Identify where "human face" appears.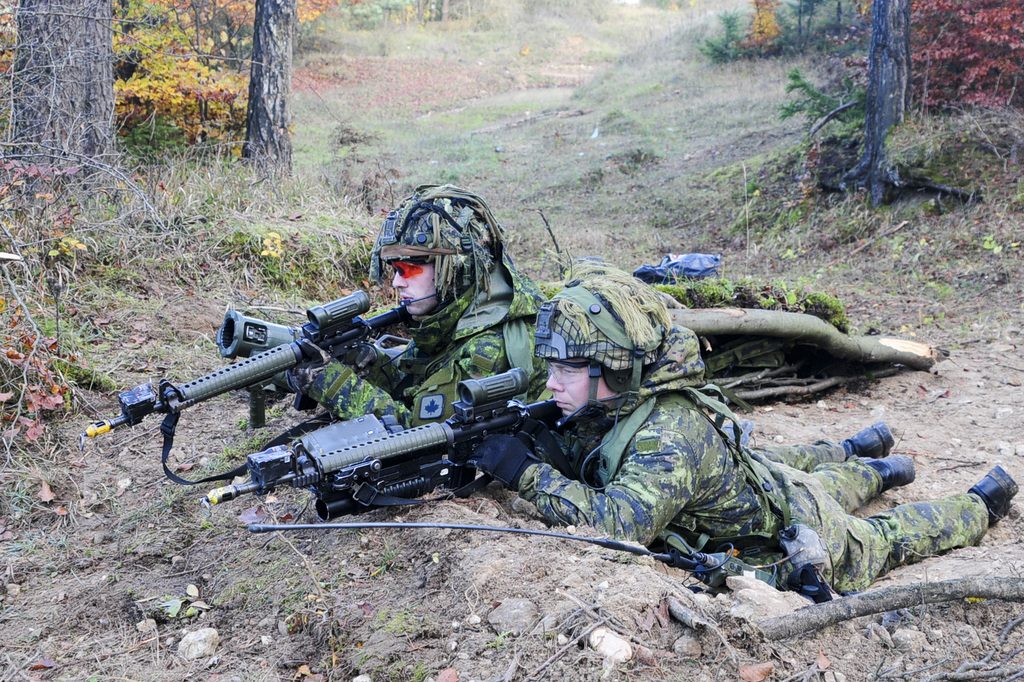
Appears at [x1=392, y1=265, x2=438, y2=313].
